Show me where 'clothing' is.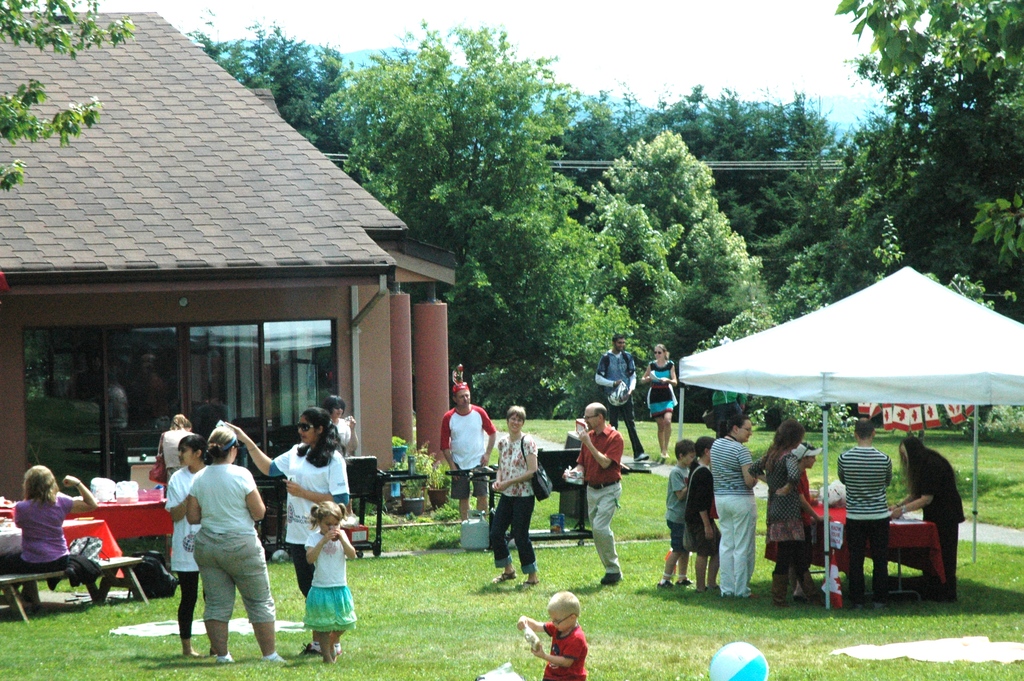
'clothing' is at (left=795, top=468, right=815, bottom=568).
